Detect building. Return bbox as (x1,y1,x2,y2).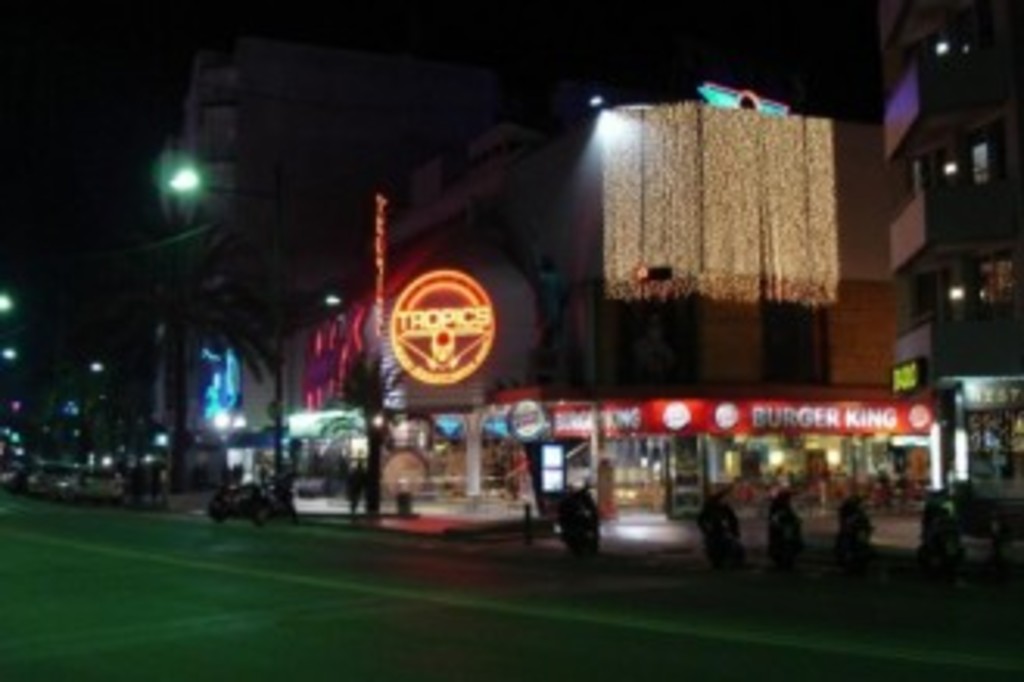
(881,3,1021,595).
